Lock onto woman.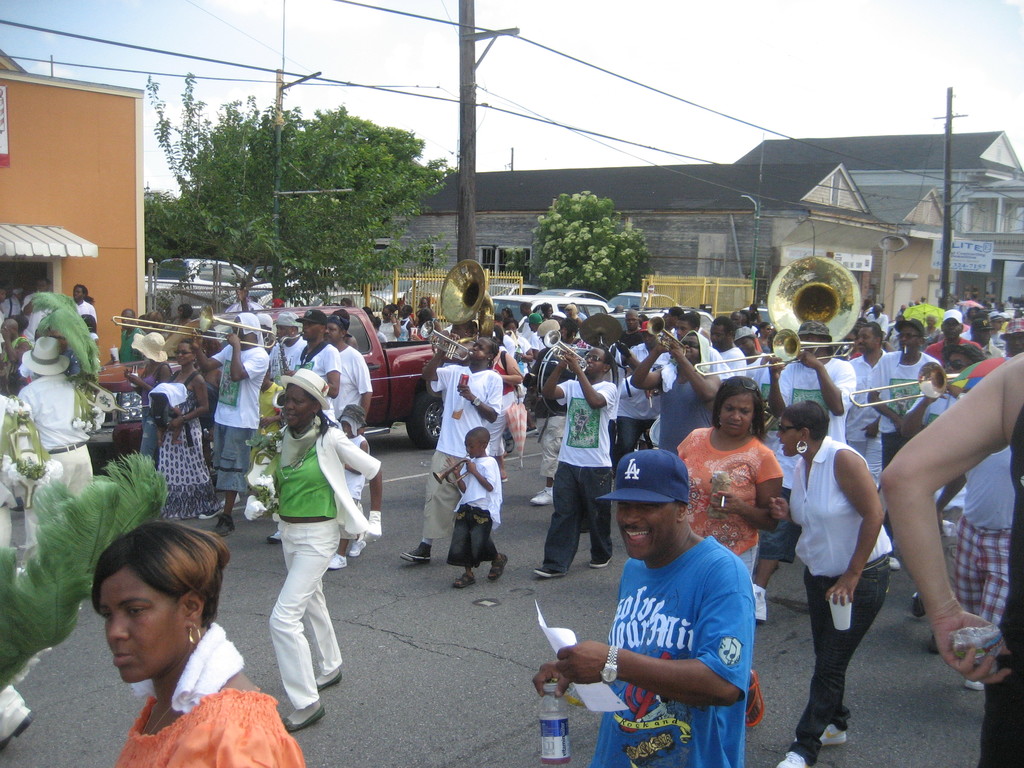
Locked: BBox(239, 362, 385, 732).
